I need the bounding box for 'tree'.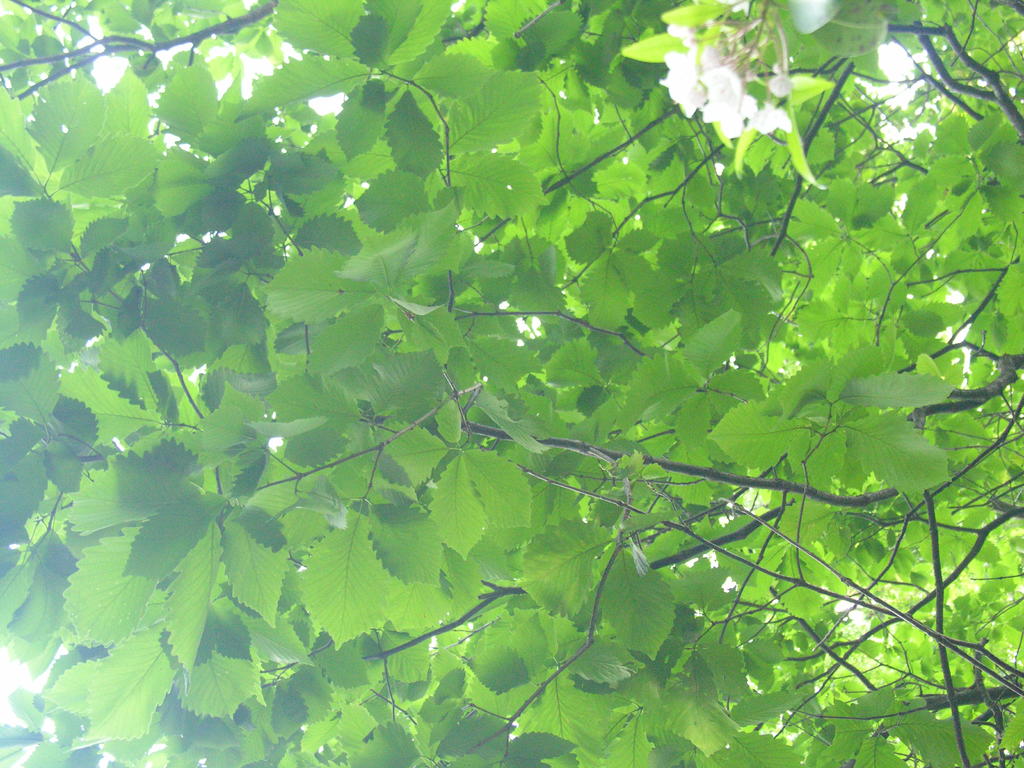
Here it is: crop(0, 0, 1023, 767).
